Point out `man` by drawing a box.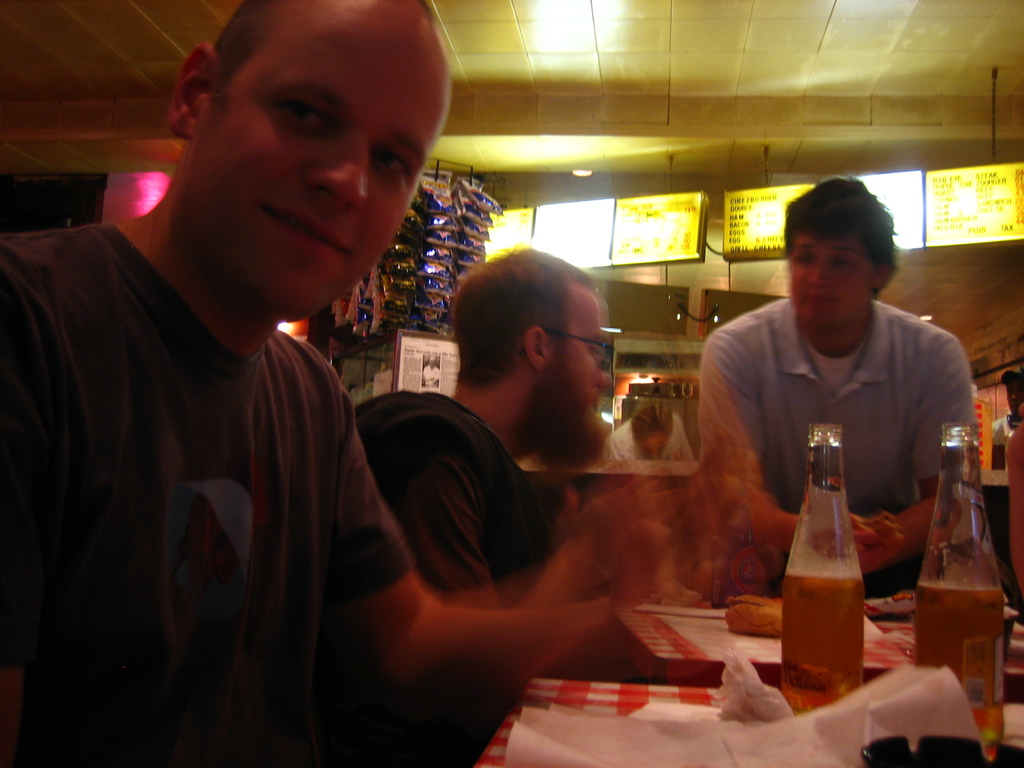
<region>351, 246, 612, 605</region>.
